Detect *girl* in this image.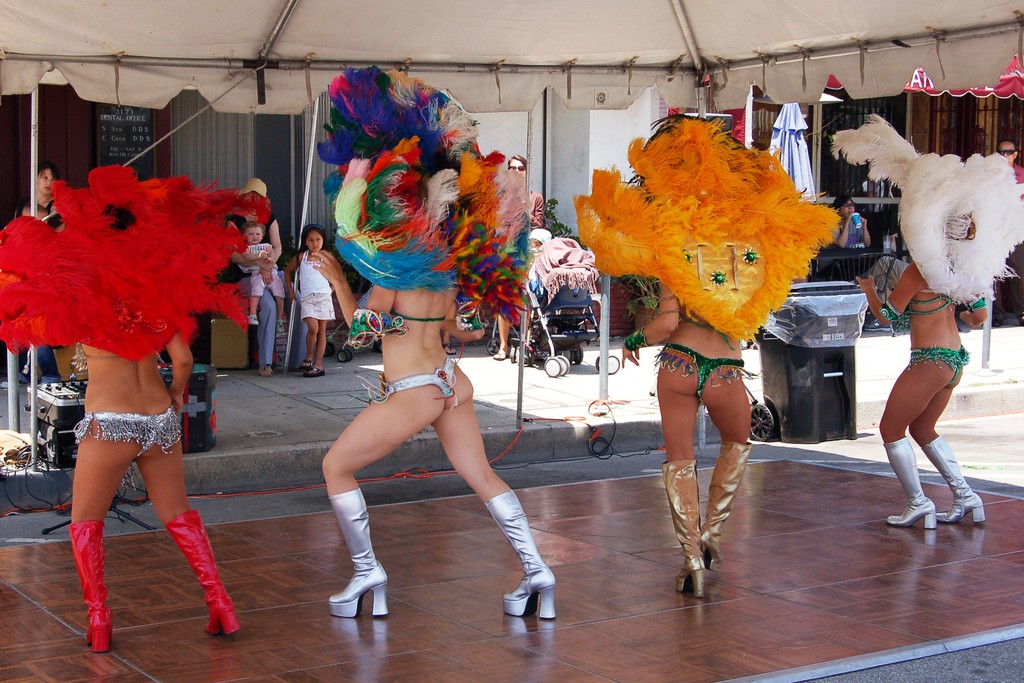
Detection: (x1=287, y1=224, x2=336, y2=376).
